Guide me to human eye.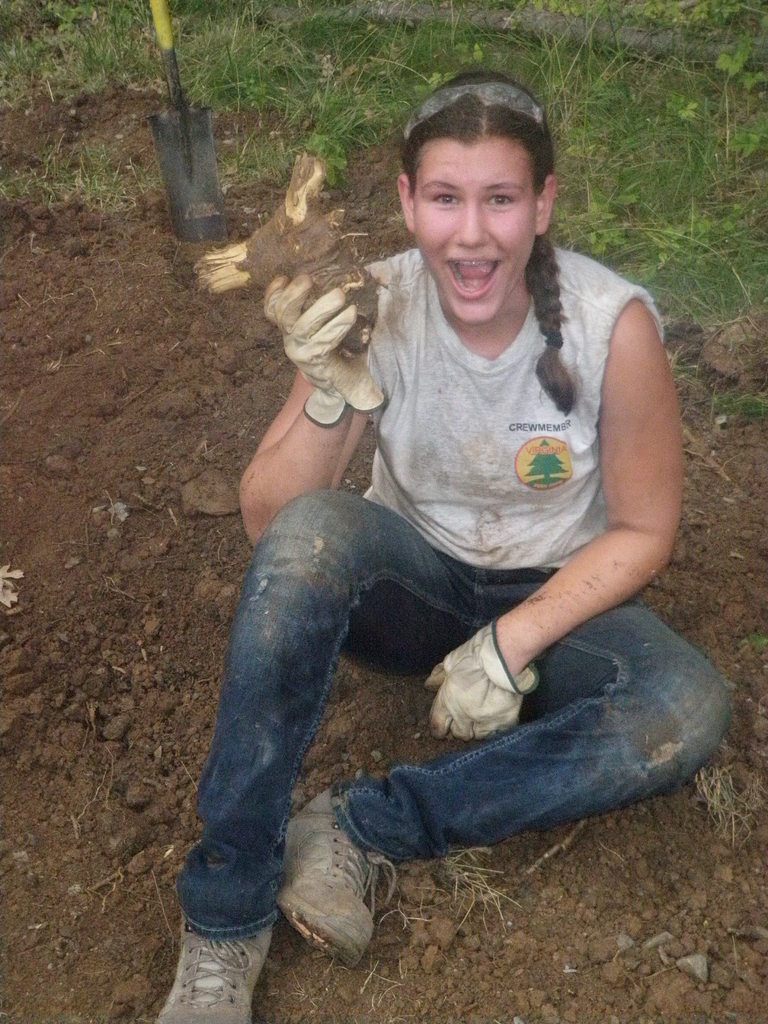
Guidance: [476, 184, 516, 217].
